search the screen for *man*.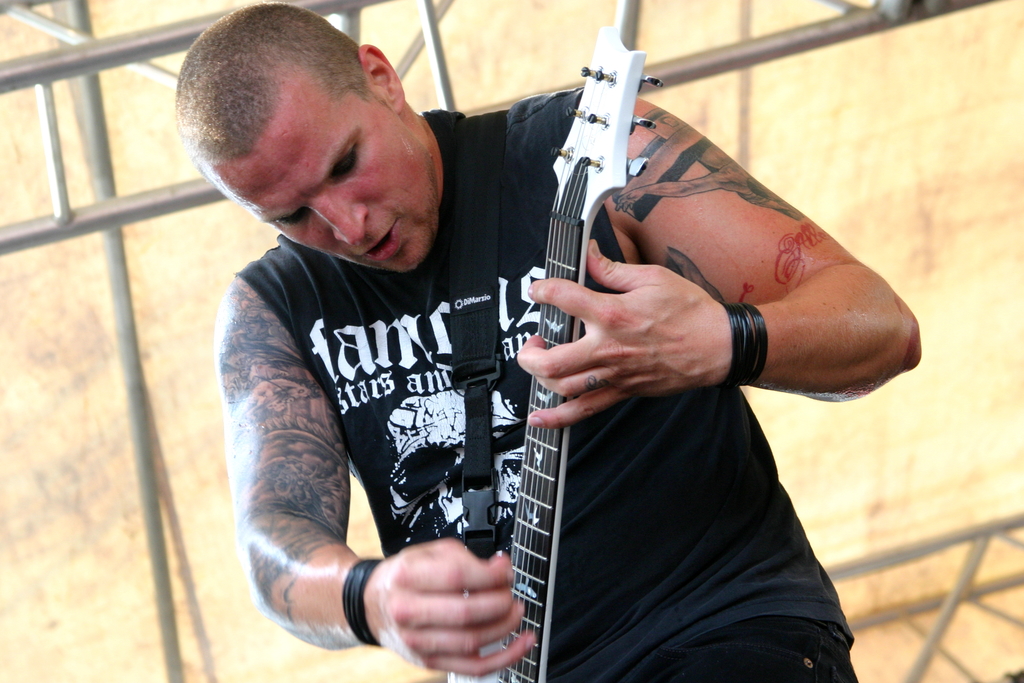
Found at {"left": 234, "top": 0, "right": 831, "bottom": 661}.
